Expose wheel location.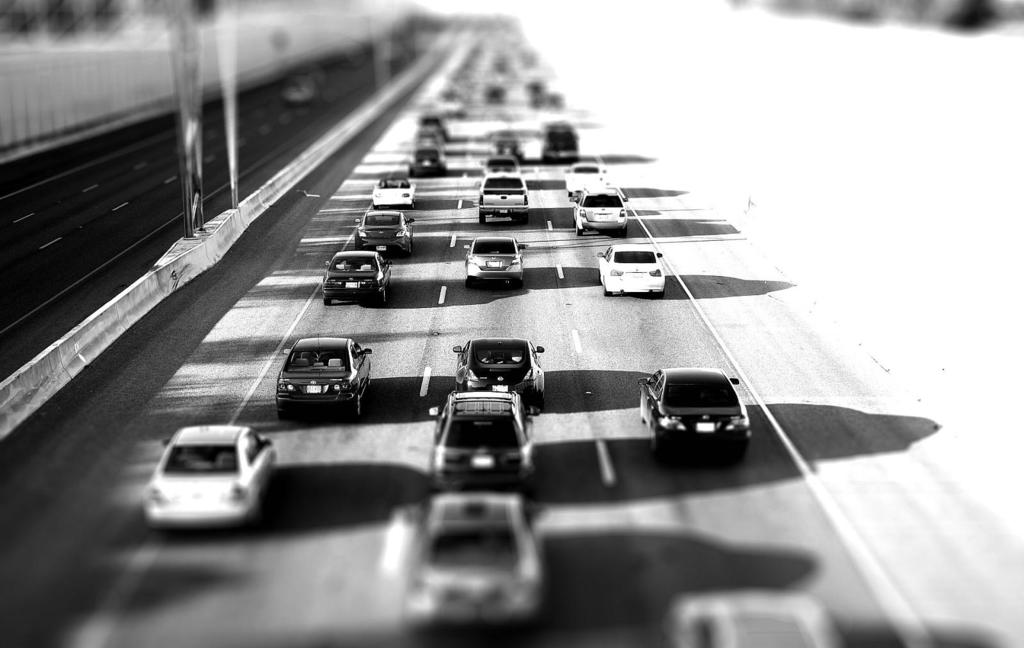
Exposed at Rect(650, 426, 662, 460).
